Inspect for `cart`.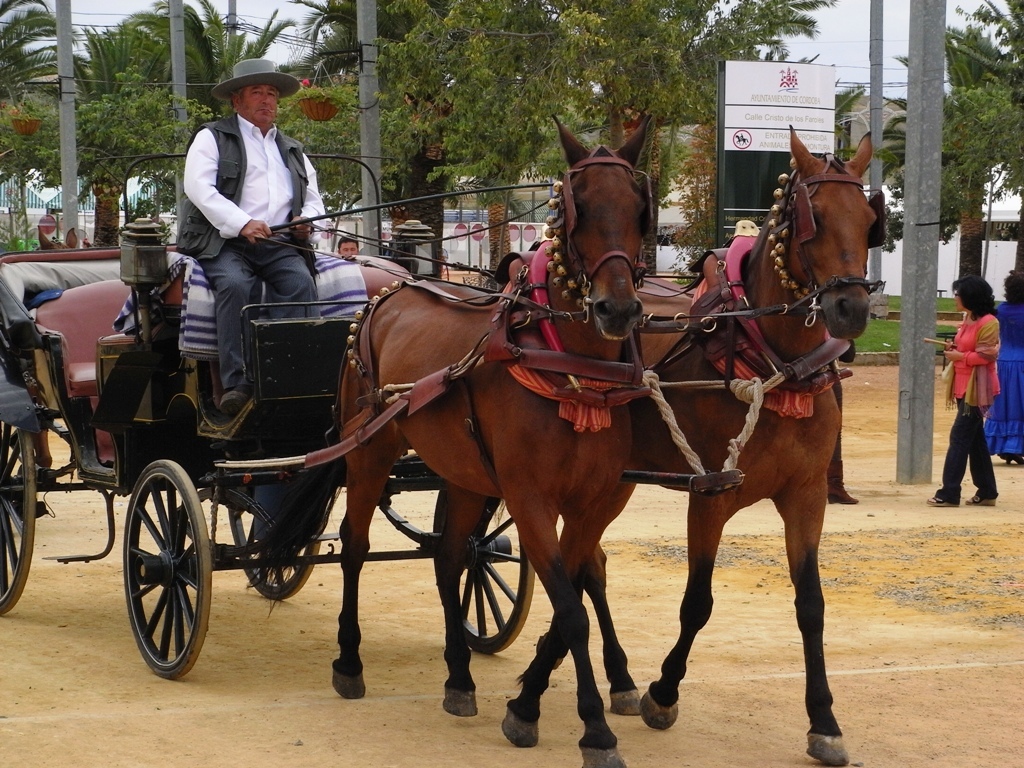
Inspection: detection(0, 156, 743, 680).
